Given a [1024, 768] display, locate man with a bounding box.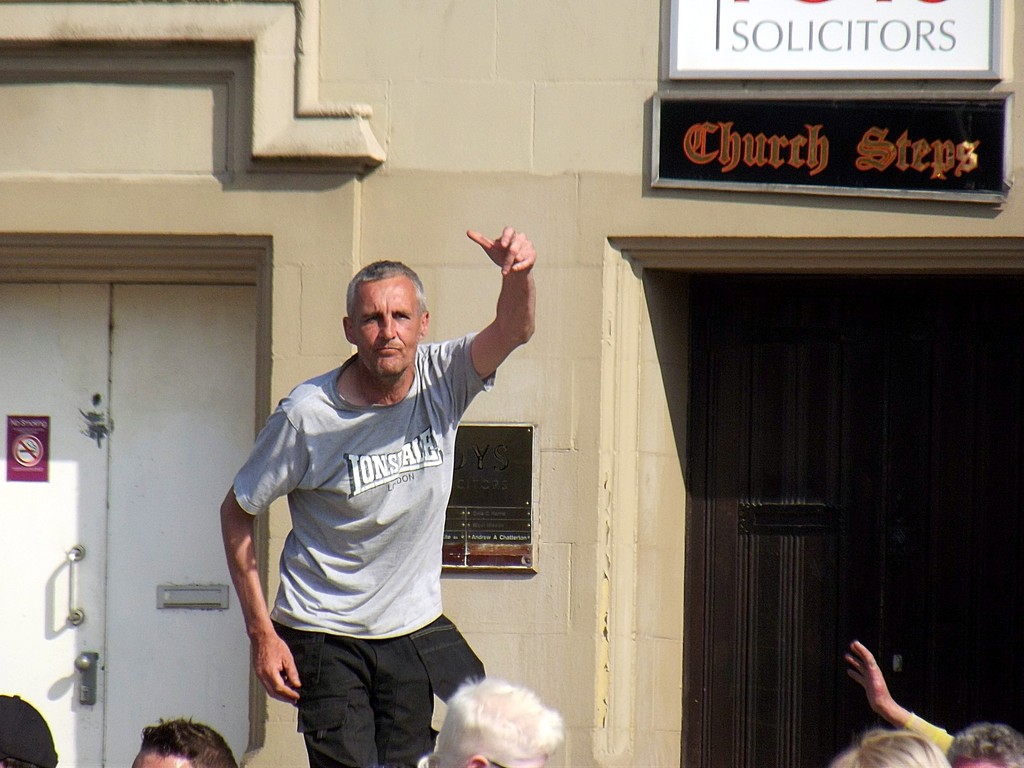
Located: Rect(129, 712, 241, 767).
